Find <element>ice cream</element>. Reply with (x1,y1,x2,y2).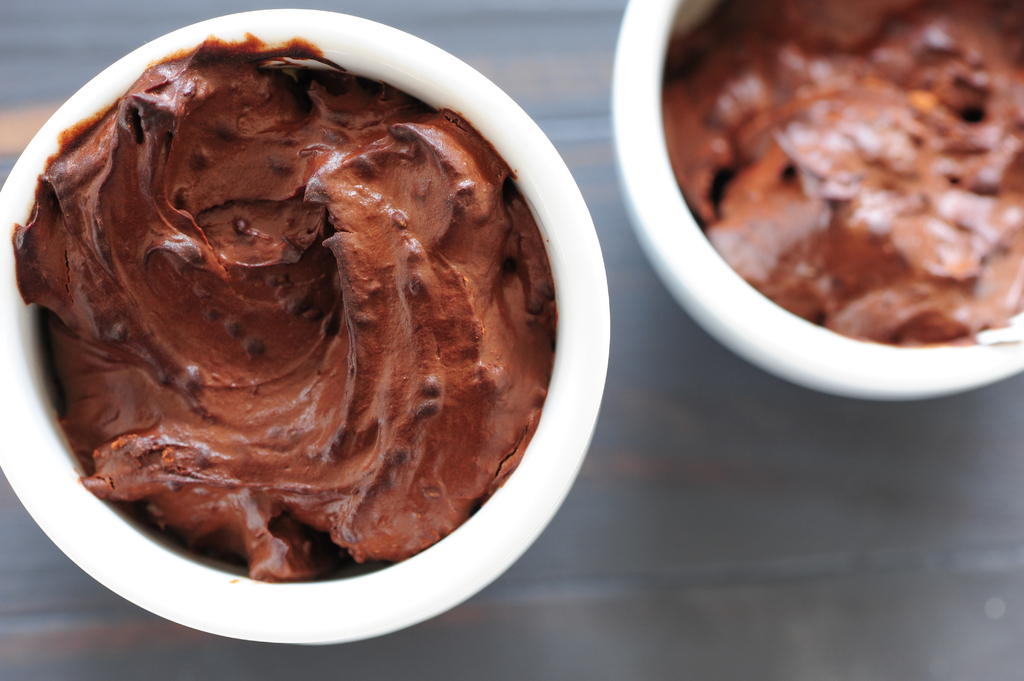
(657,0,1023,347).
